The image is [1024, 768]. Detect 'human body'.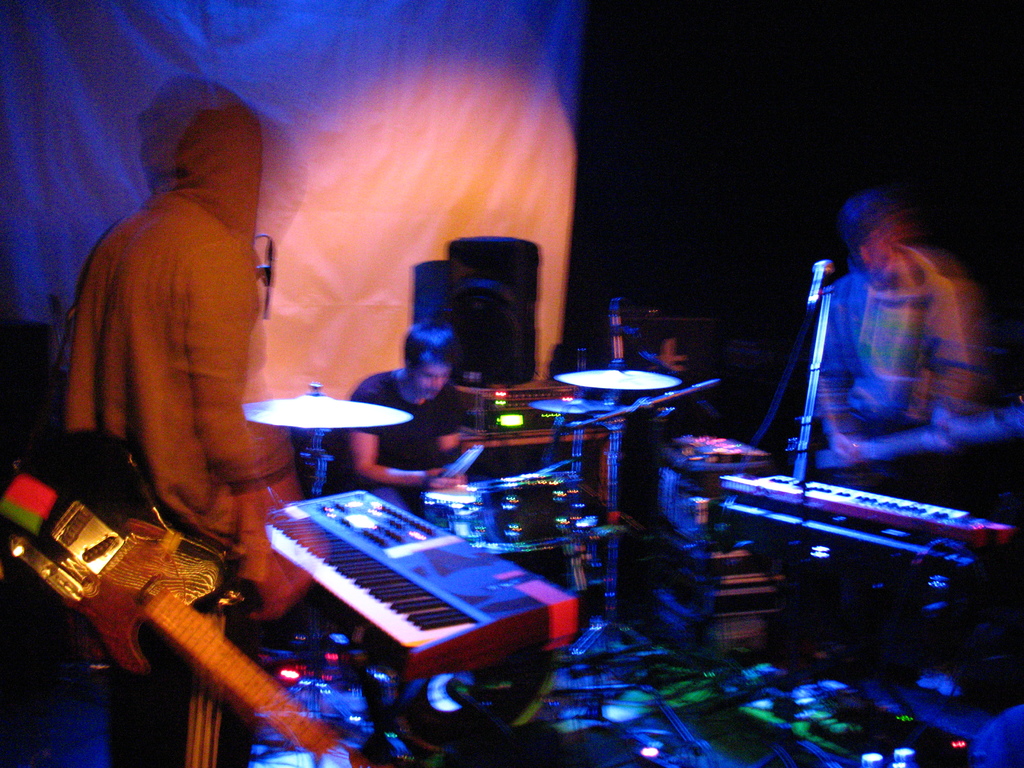
Detection: [323,314,467,527].
